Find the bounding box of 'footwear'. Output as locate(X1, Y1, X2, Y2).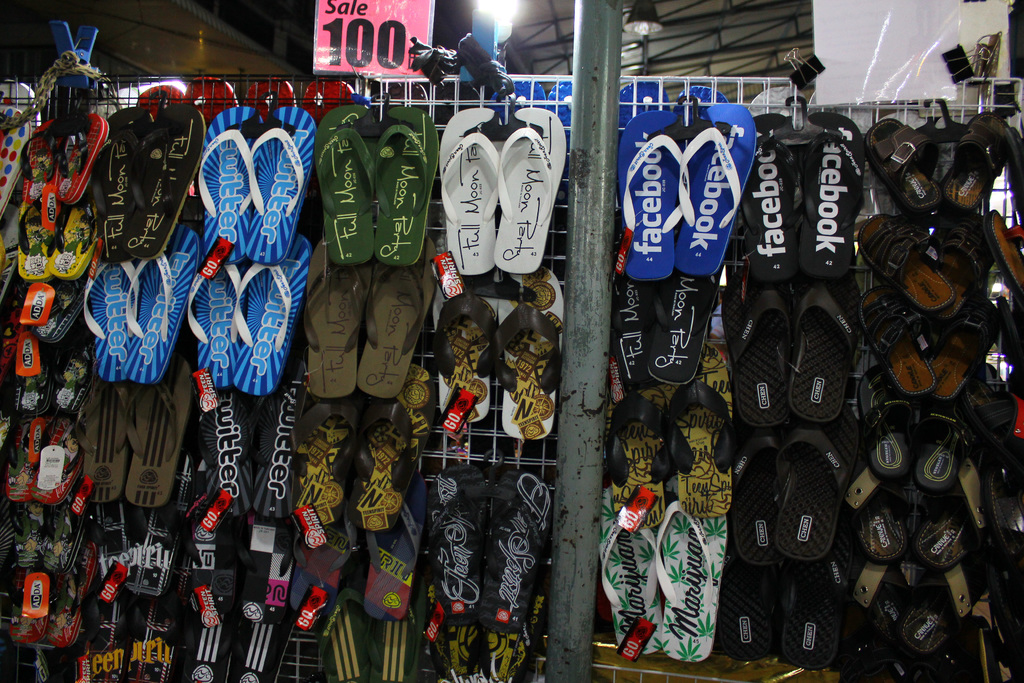
locate(42, 258, 87, 356).
